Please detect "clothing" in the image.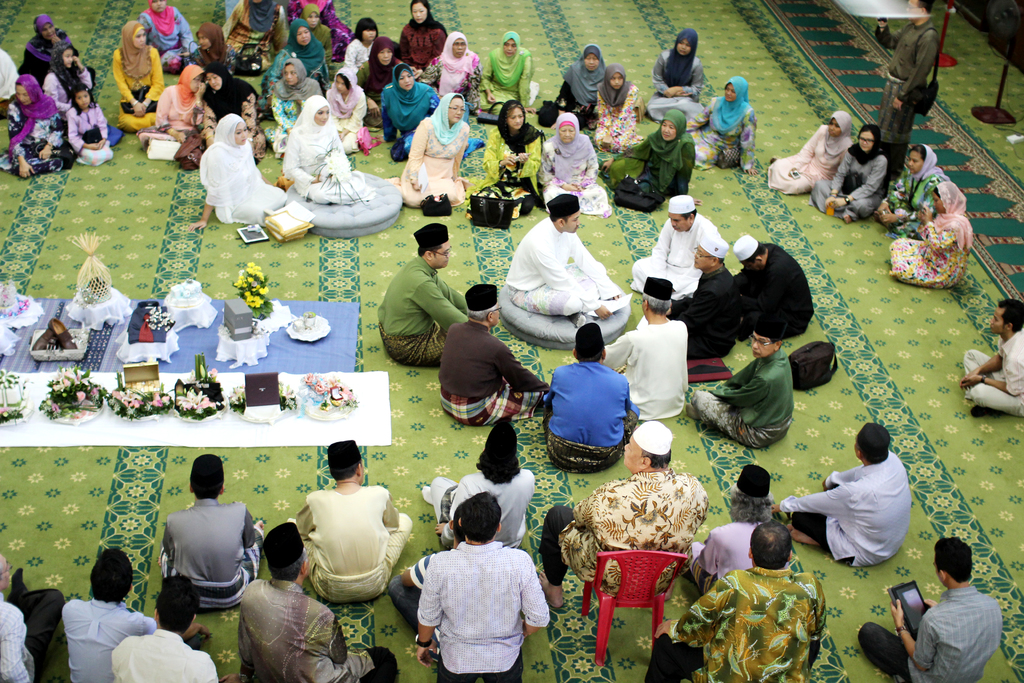
(x1=0, y1=593, x2=23, y2=682).
